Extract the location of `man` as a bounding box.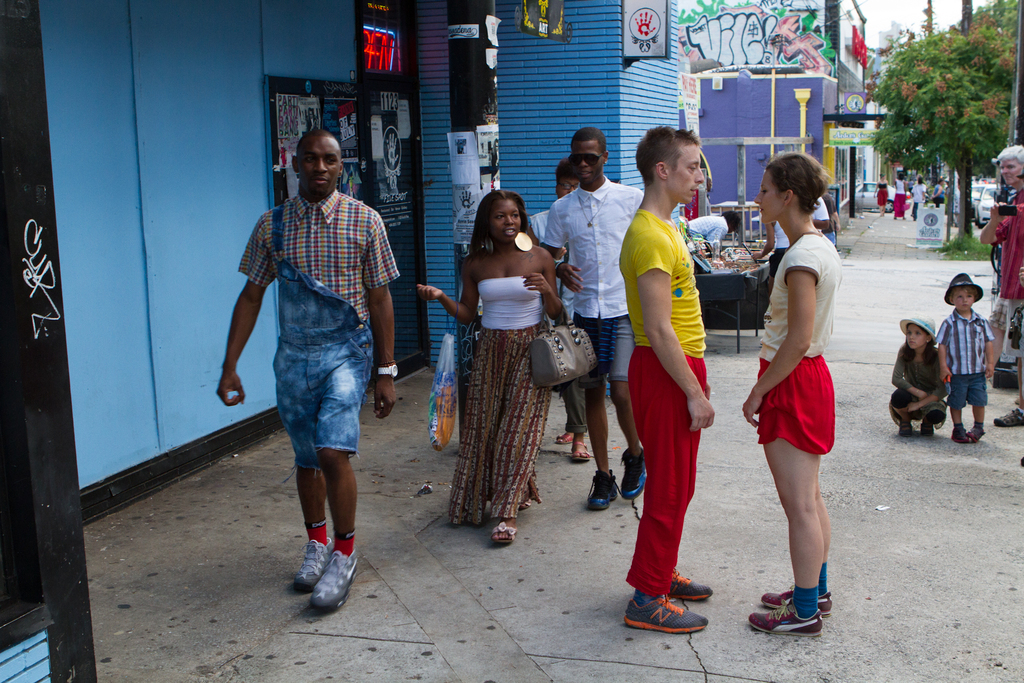
[x1=616, y1=126, x2=714, y2=635].
